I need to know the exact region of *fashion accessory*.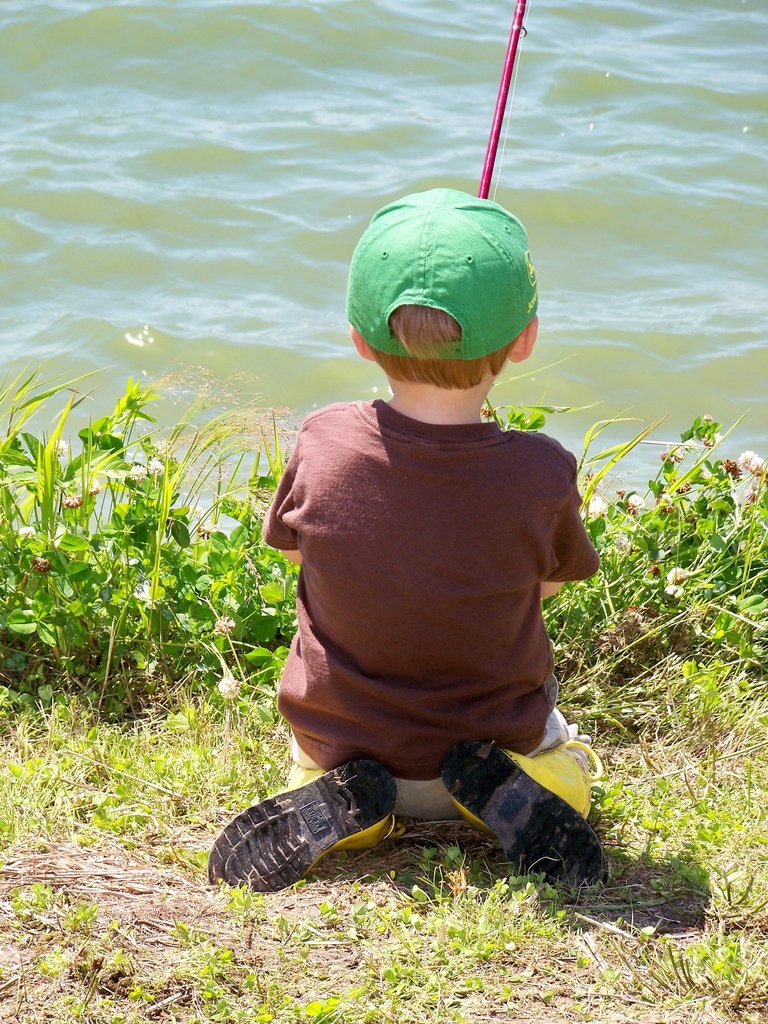
Region: [209, 756, 394, 890].
